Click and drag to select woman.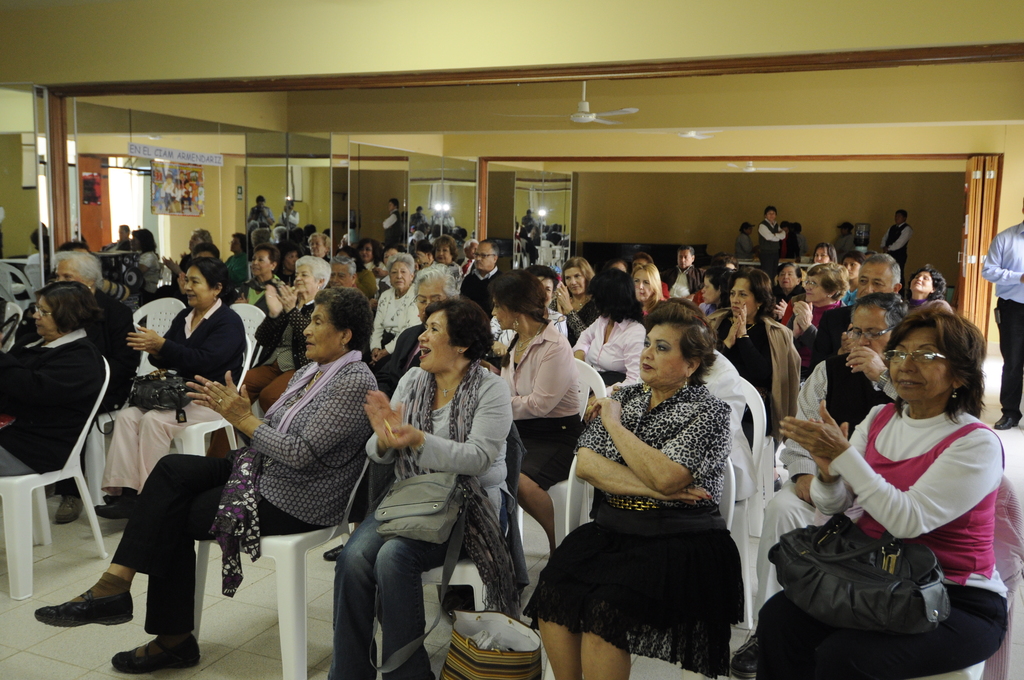
Selection: [x1=481, y1=273, x2=582, y2=552].
